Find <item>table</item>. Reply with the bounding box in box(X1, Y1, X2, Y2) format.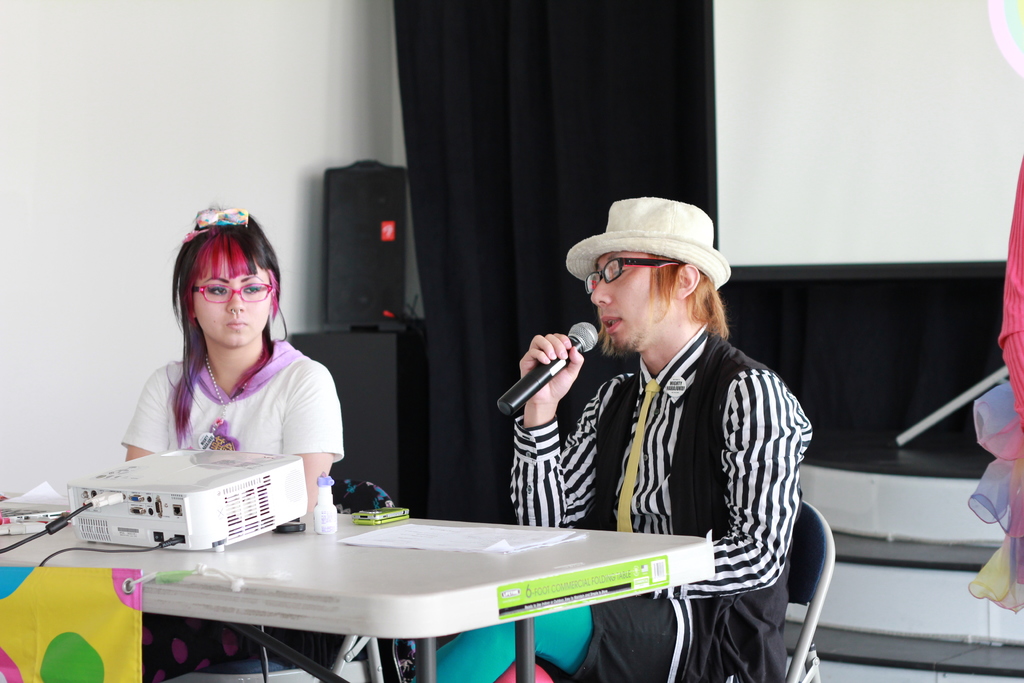
box(0, 489, 721, 682).
